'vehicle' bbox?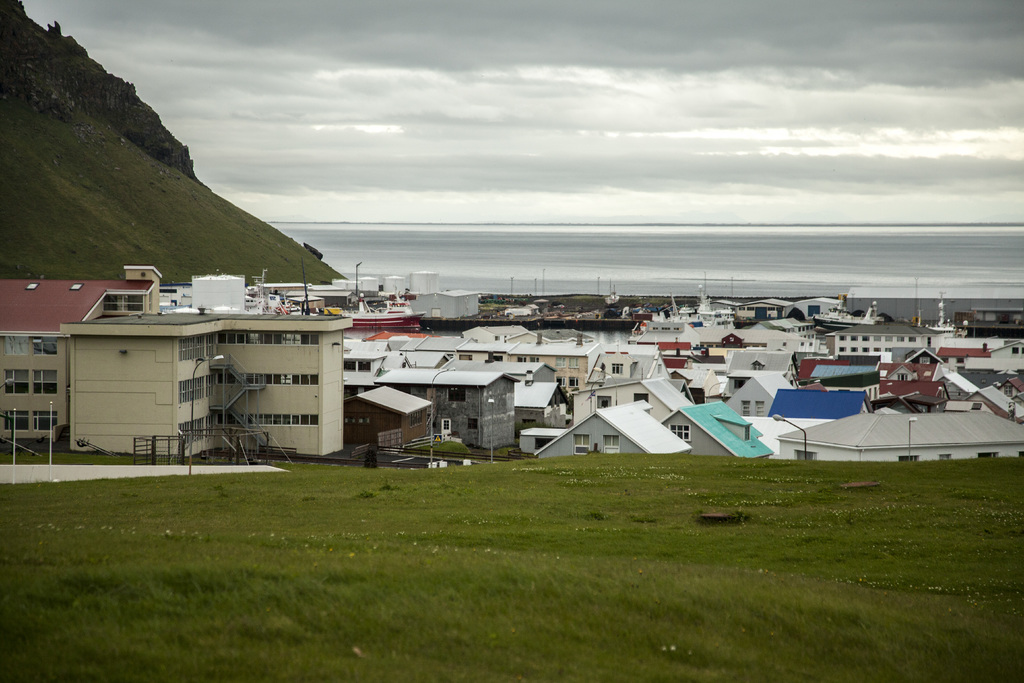
Rect(803, 300, 887, 333)
